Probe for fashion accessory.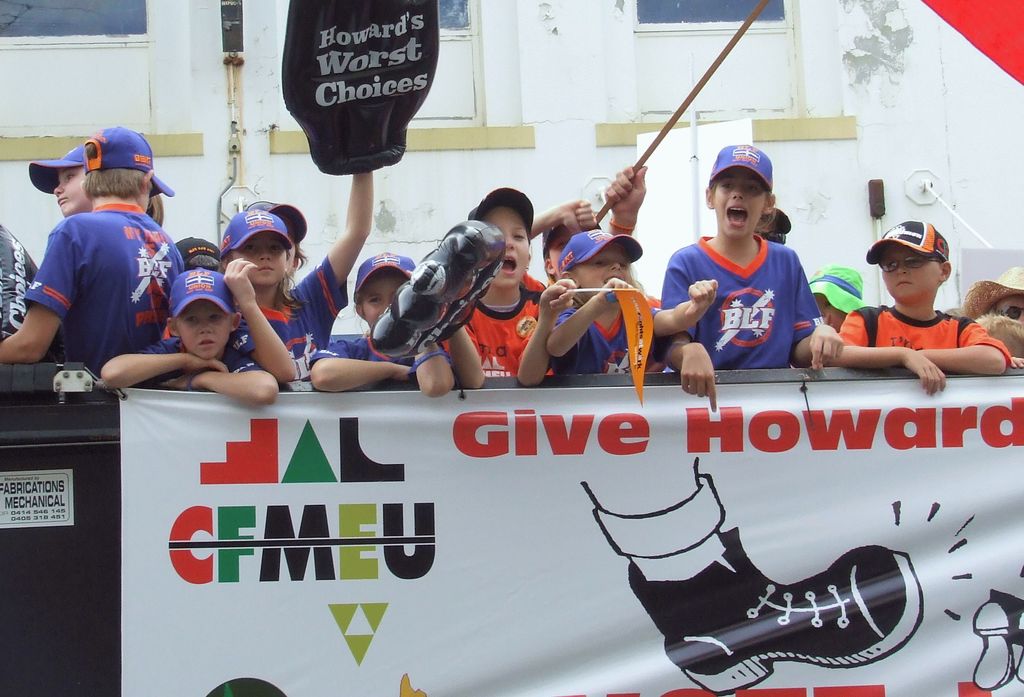
Probe result: <region>171, 232, 223, 270</region>.
